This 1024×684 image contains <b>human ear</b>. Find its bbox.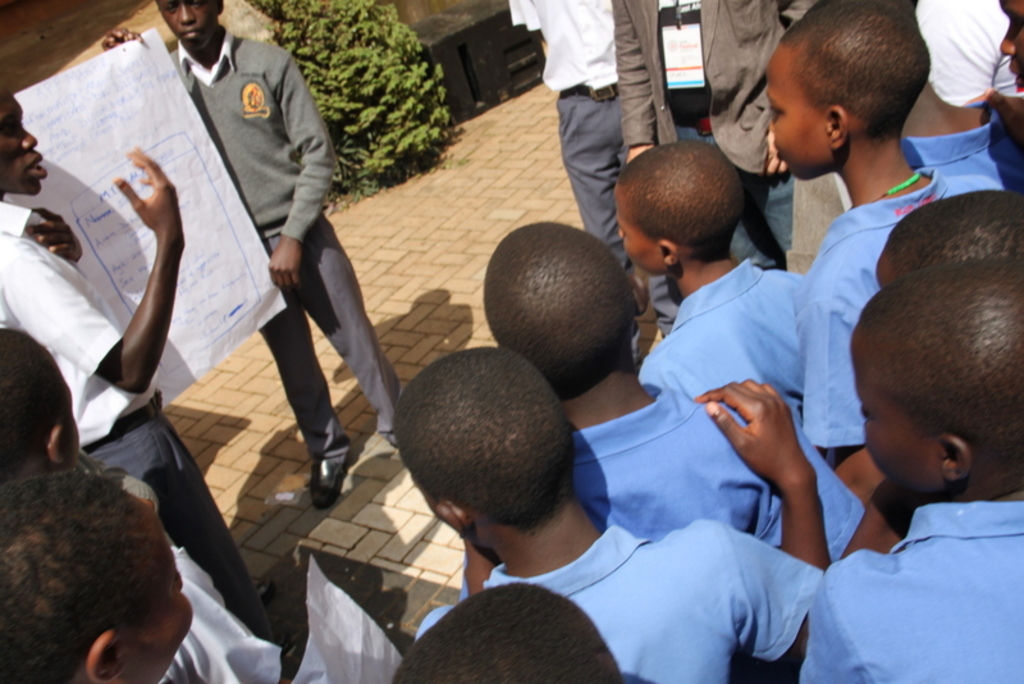
box=[658, 240, 677, 268].
